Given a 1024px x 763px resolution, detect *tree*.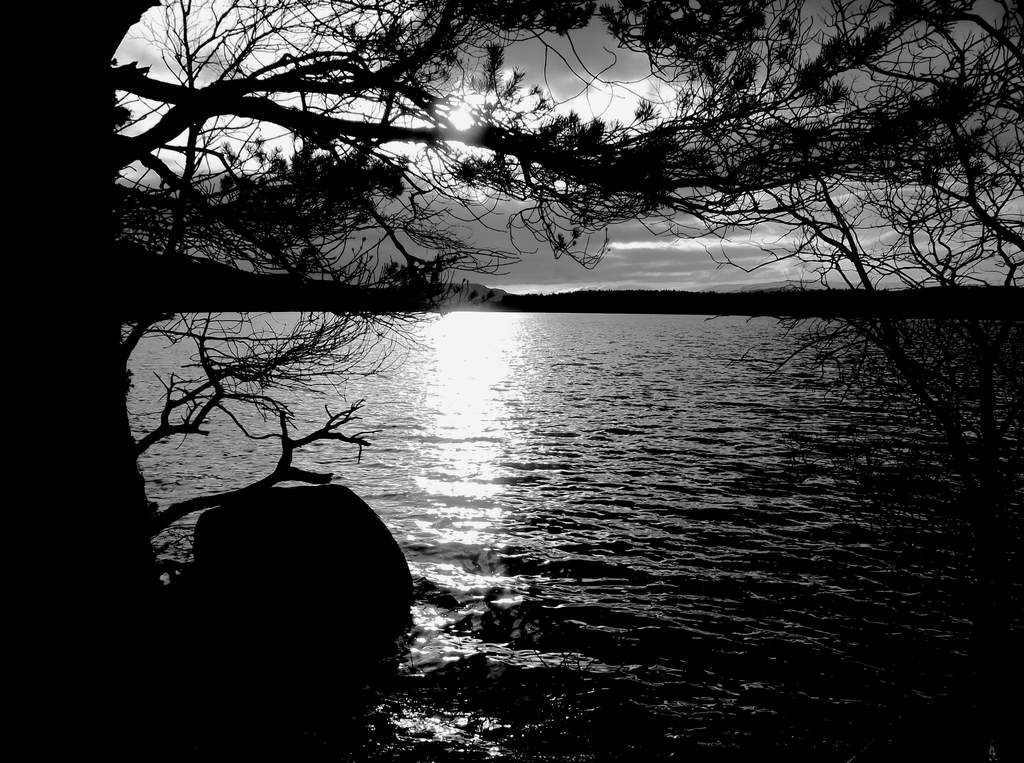
detection(0, 0, 1021, 756).
